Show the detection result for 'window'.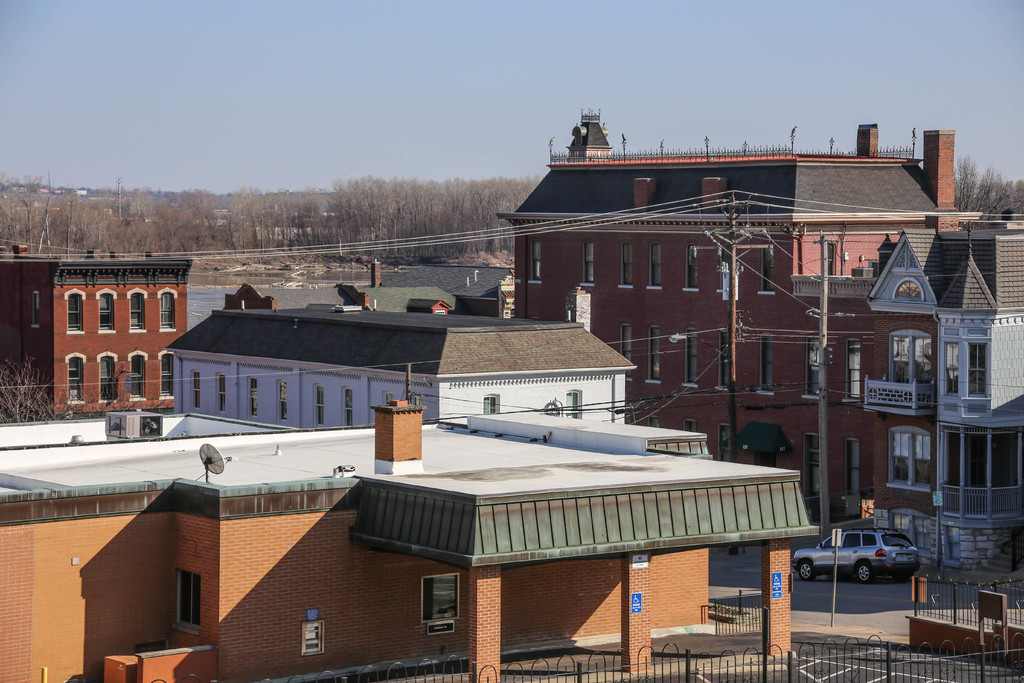
{"left": 797, "top": 340, "right": 821, "bottom": 404}.
